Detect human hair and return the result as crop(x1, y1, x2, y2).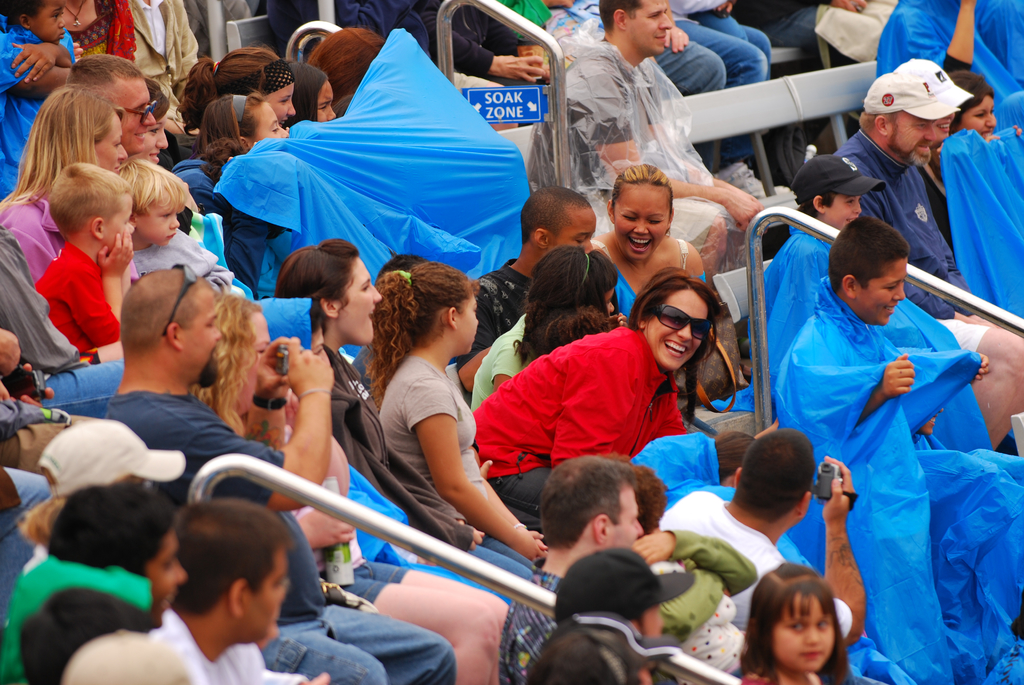
crop(173, 43, 278, 131).
